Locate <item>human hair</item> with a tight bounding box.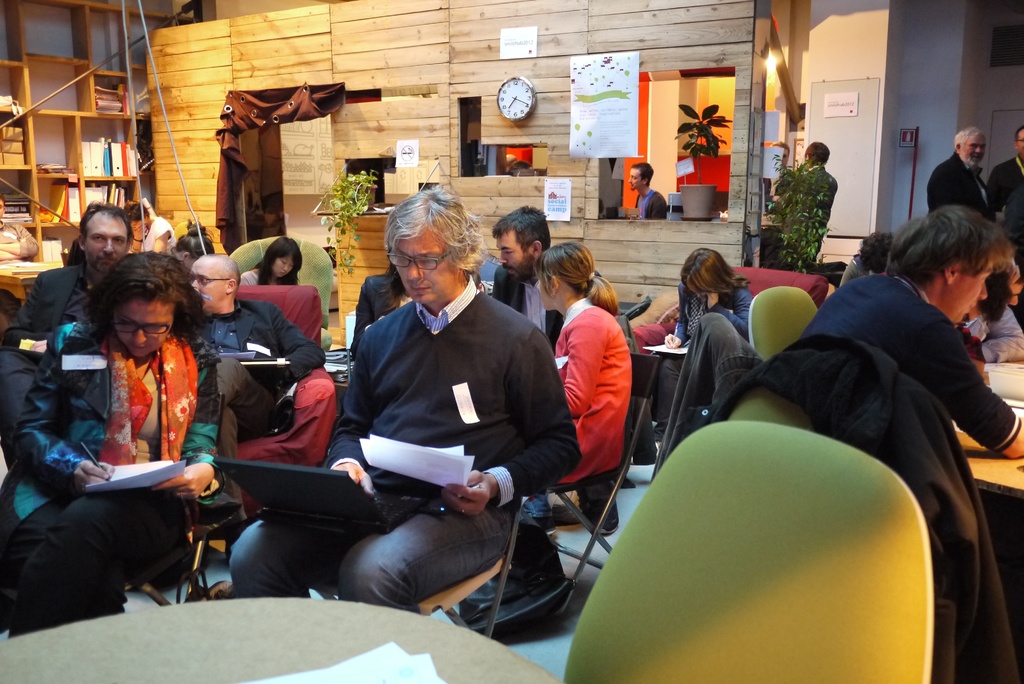
Rect(253, 237, 300, 287).
